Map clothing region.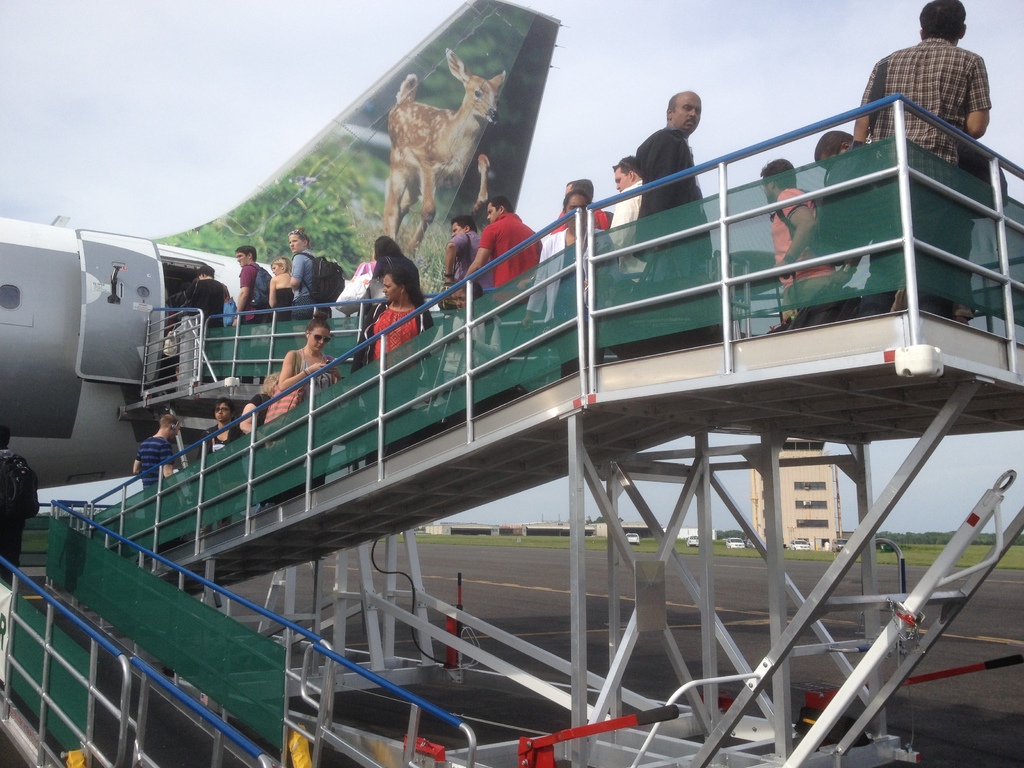
Mapped to bbox=[630, 122, 718, 299].
